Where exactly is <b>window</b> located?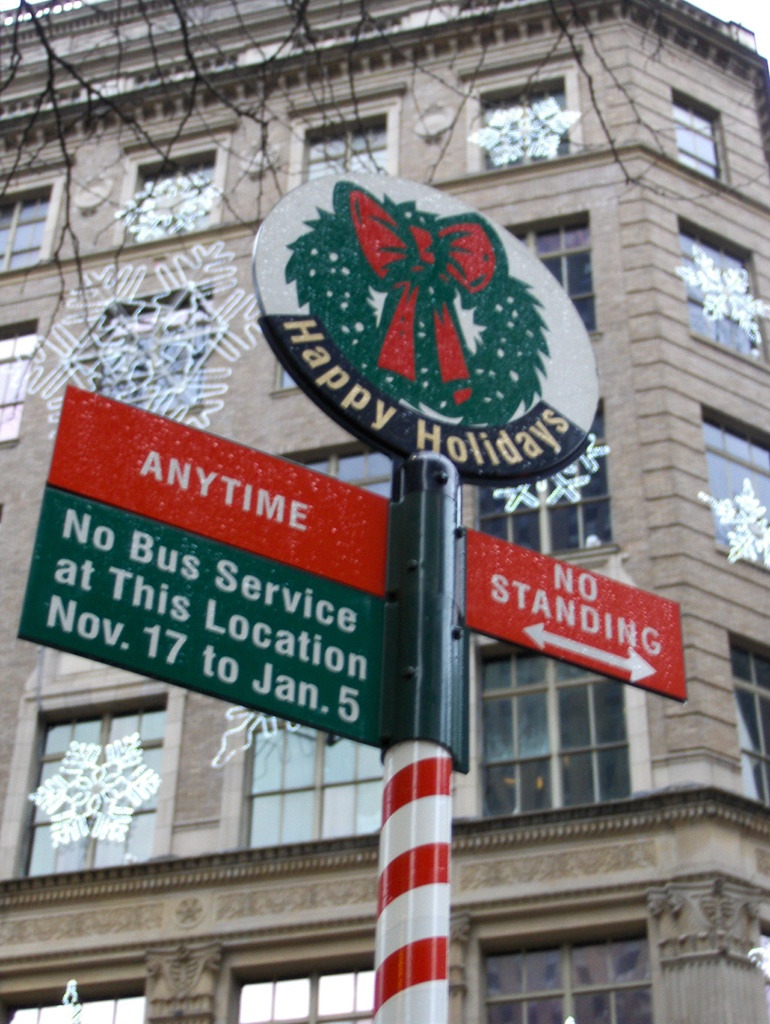
Its bounding box is [x1=470, y1=627, x2=654, y2=819].
